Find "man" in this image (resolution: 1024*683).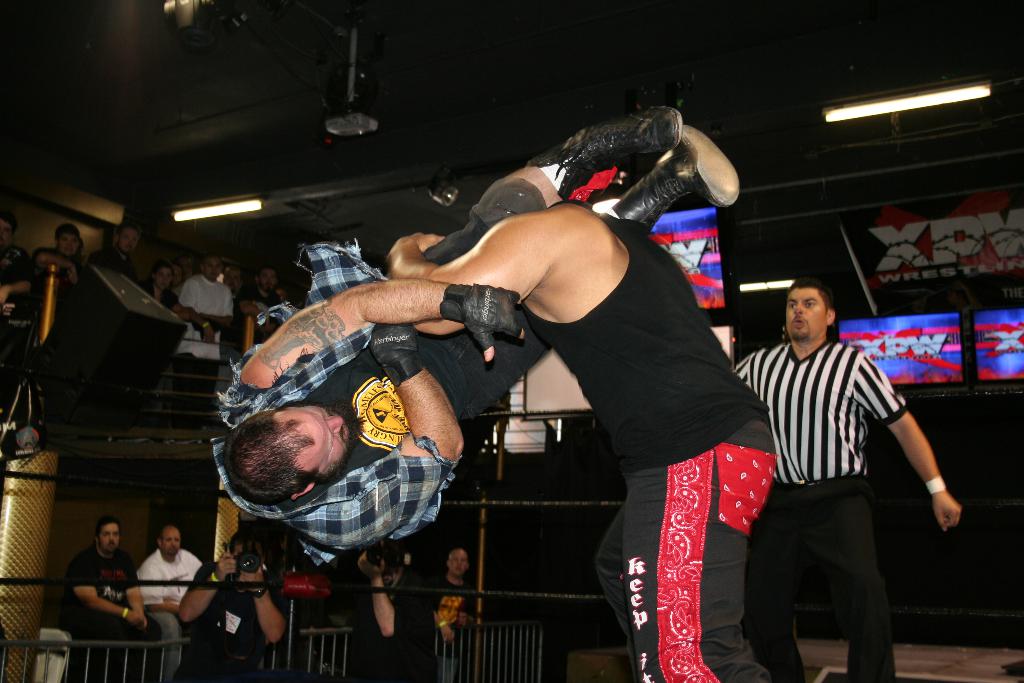
locate(729, 278, 959, 682).
